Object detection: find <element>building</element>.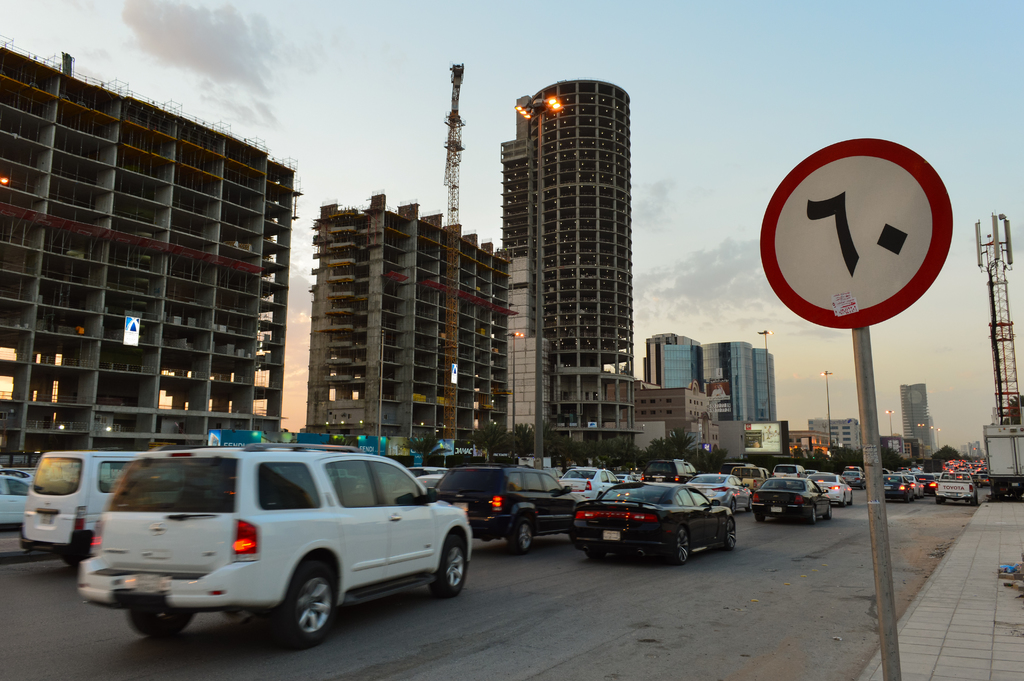
x1=502, y1=76, x2=636, y2=461.
